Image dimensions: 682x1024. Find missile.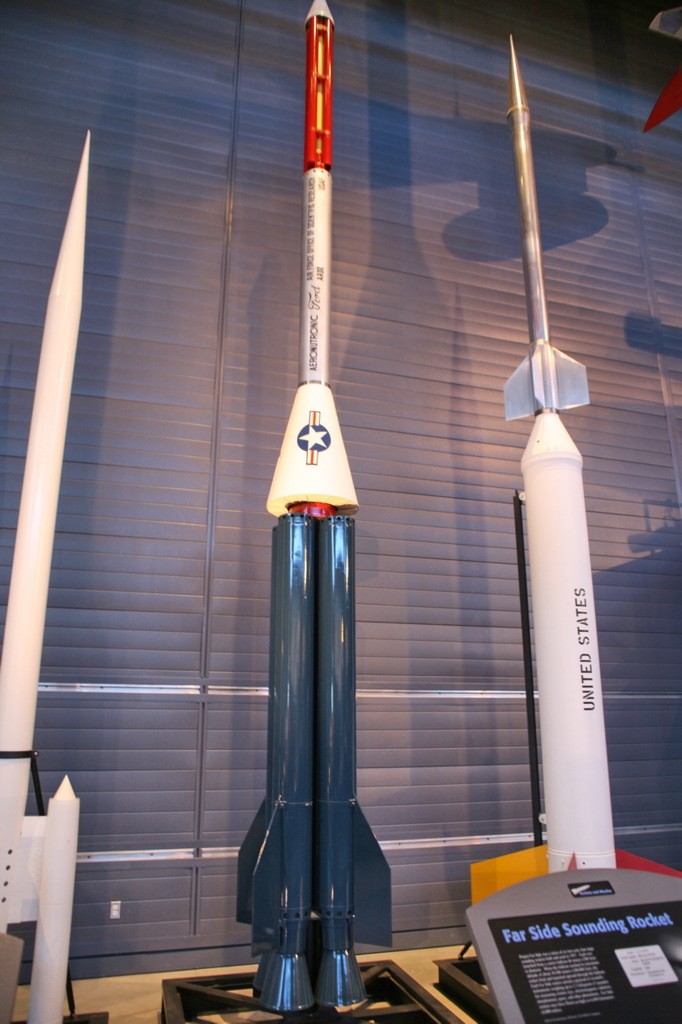
x1=0, y1=131, x2=83, y2=1023.
